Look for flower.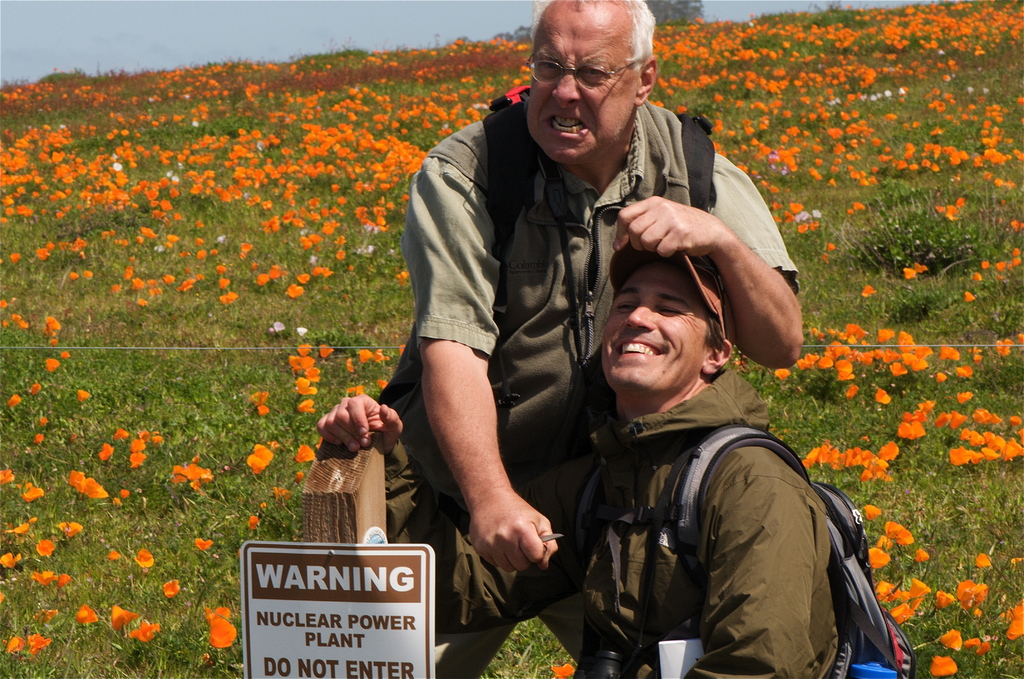
Found: (866,546,886,571).
